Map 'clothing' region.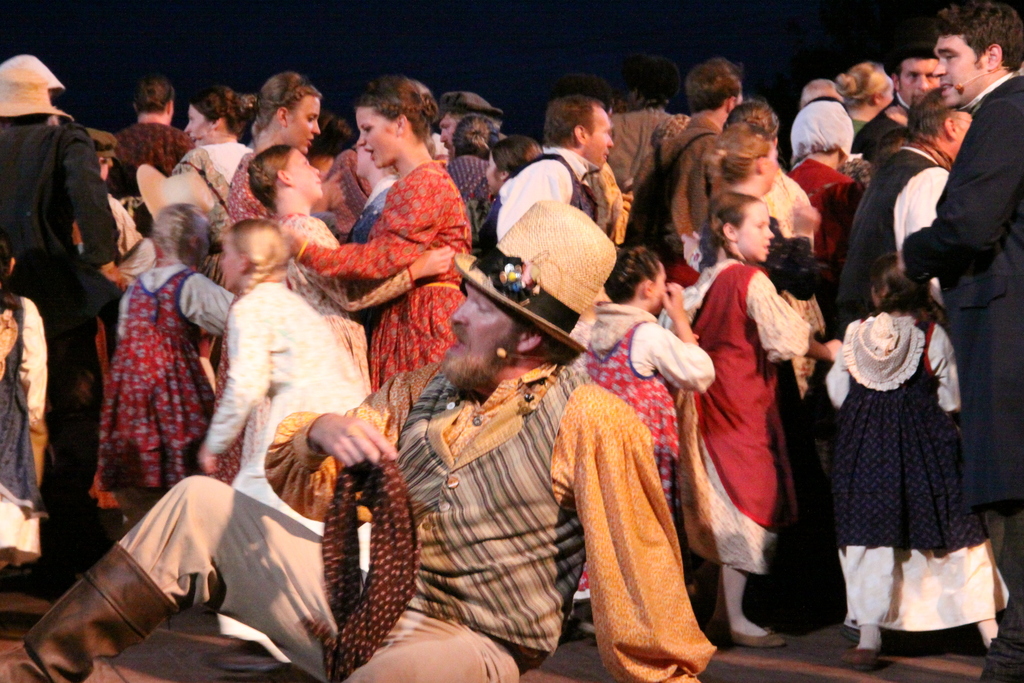
Mapped to 100:120:206:196.
